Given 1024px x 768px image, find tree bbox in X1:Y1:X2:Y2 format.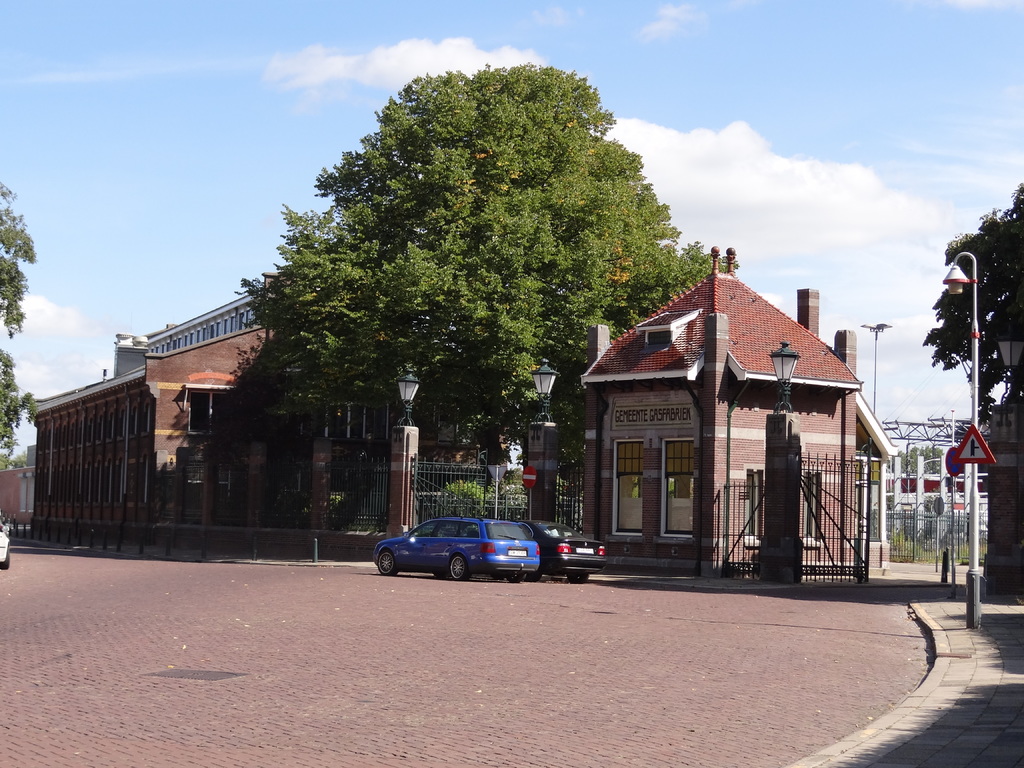
0:177:33:477.
